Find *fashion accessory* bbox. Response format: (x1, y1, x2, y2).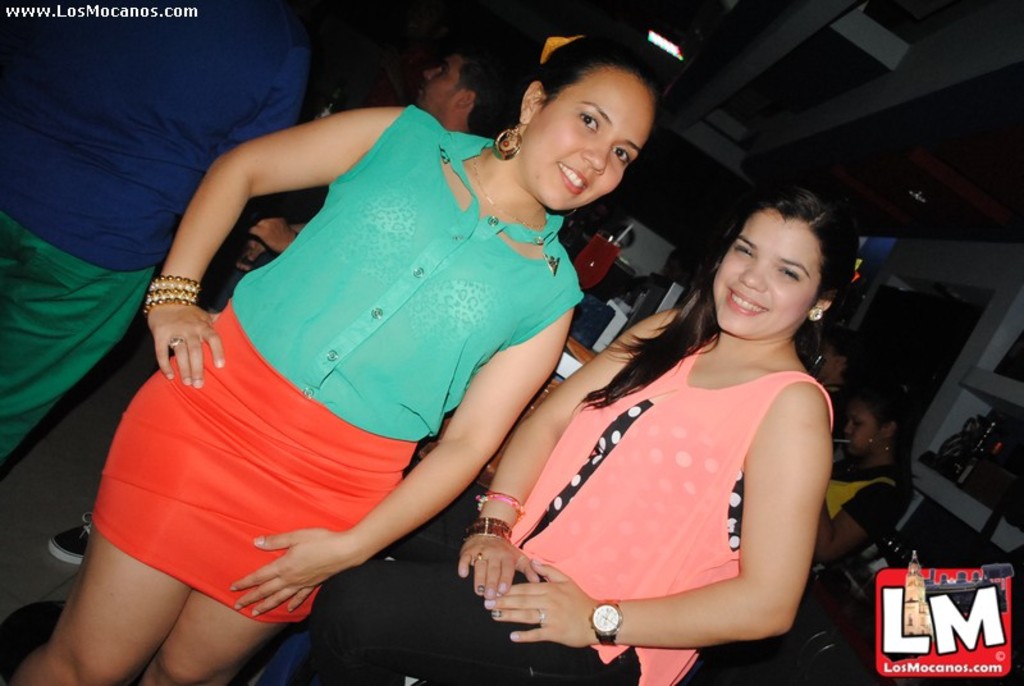
(477, 586, 488, 593).
